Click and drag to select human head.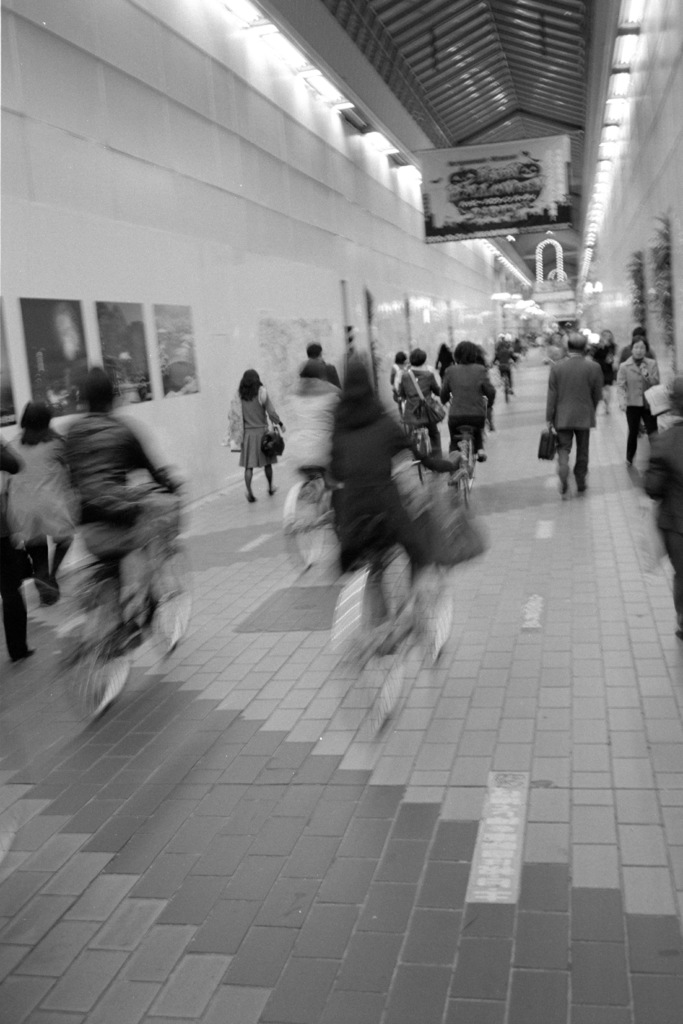
Selection: x1=631 y1=327 x2=647 y2=337.
